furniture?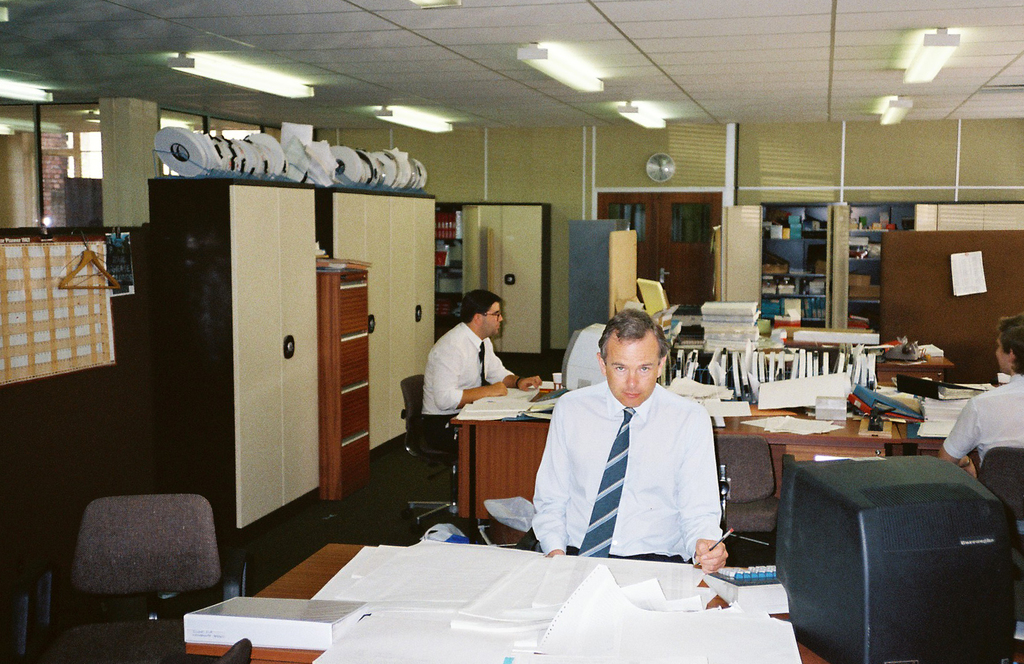
Rect(399, 375, 459, 526)
